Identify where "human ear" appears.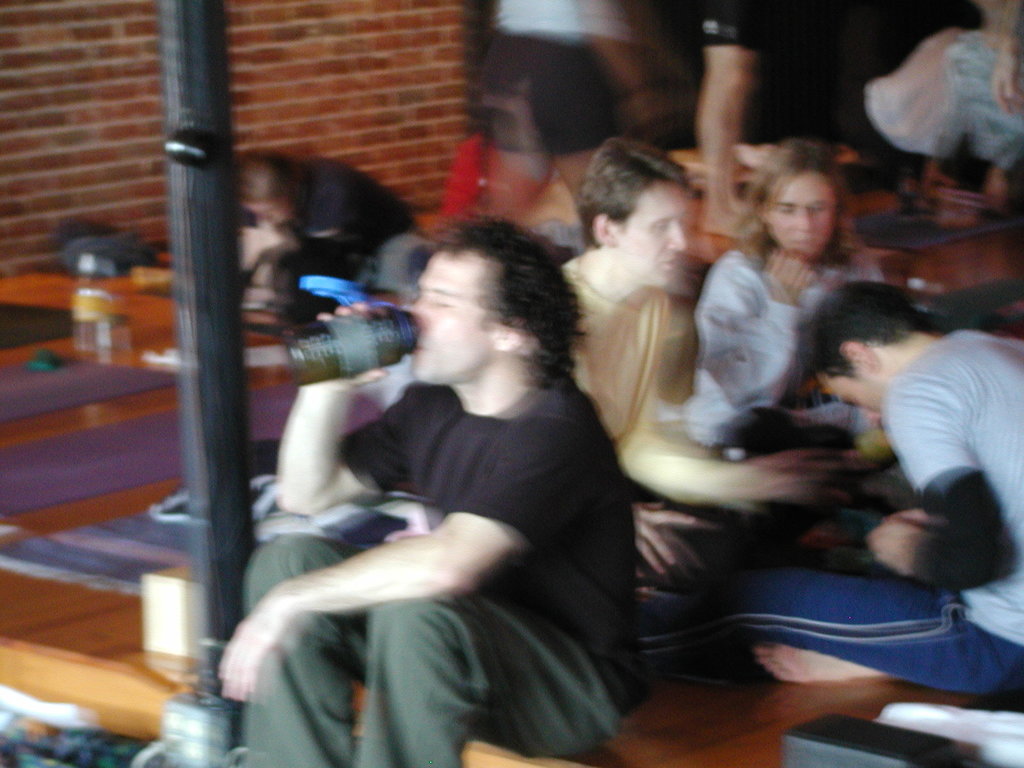
Appears at locate(837, 340, 877, 369).
